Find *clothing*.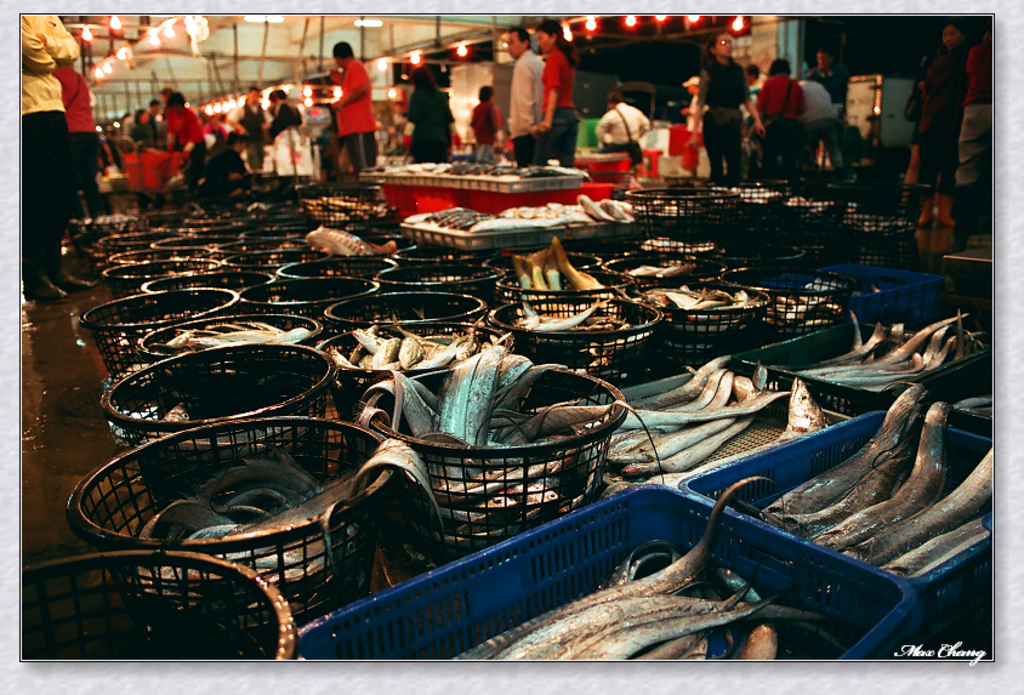
49 67 96 207.
